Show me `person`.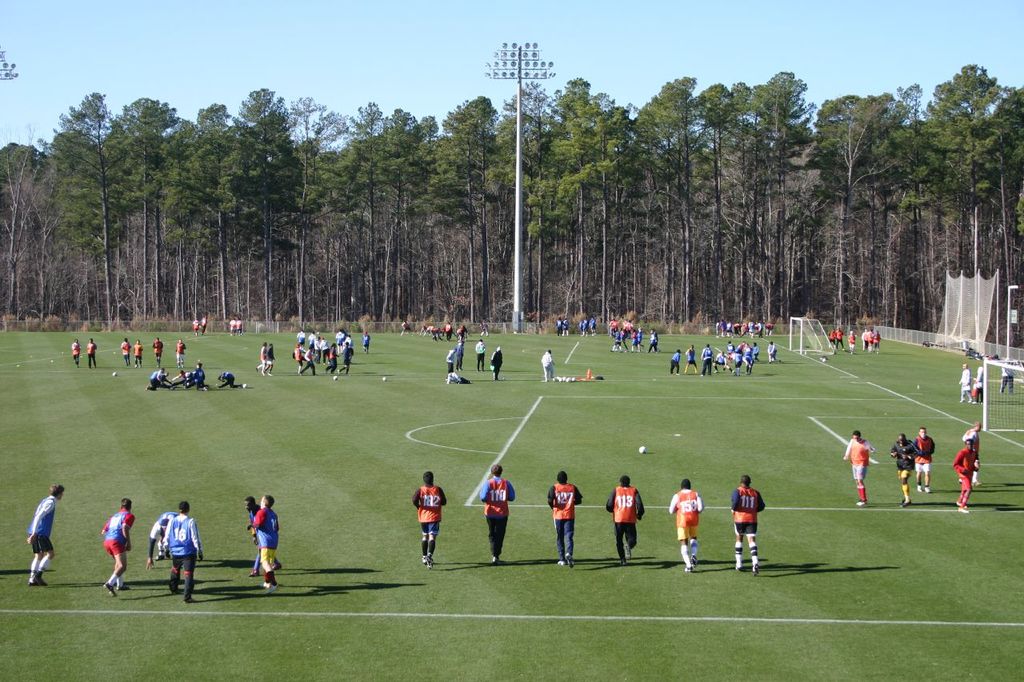
`person` is here: bbox(669, 347, 683, 377).
